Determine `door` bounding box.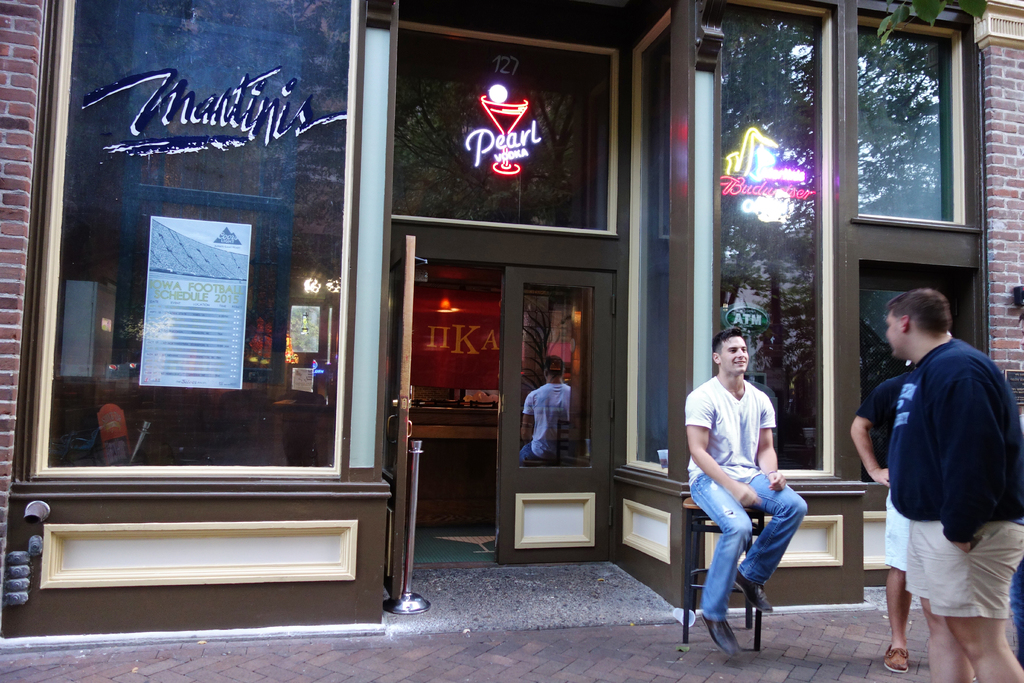
Determined: locate(496, 265, 618, 565).
